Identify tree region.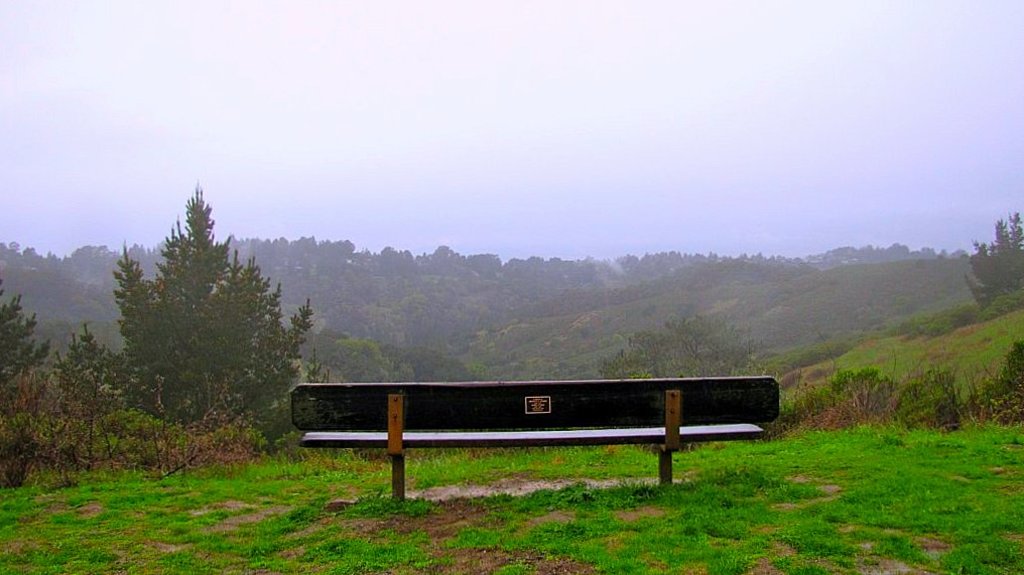
Region: [0, 274, 148, 428].
